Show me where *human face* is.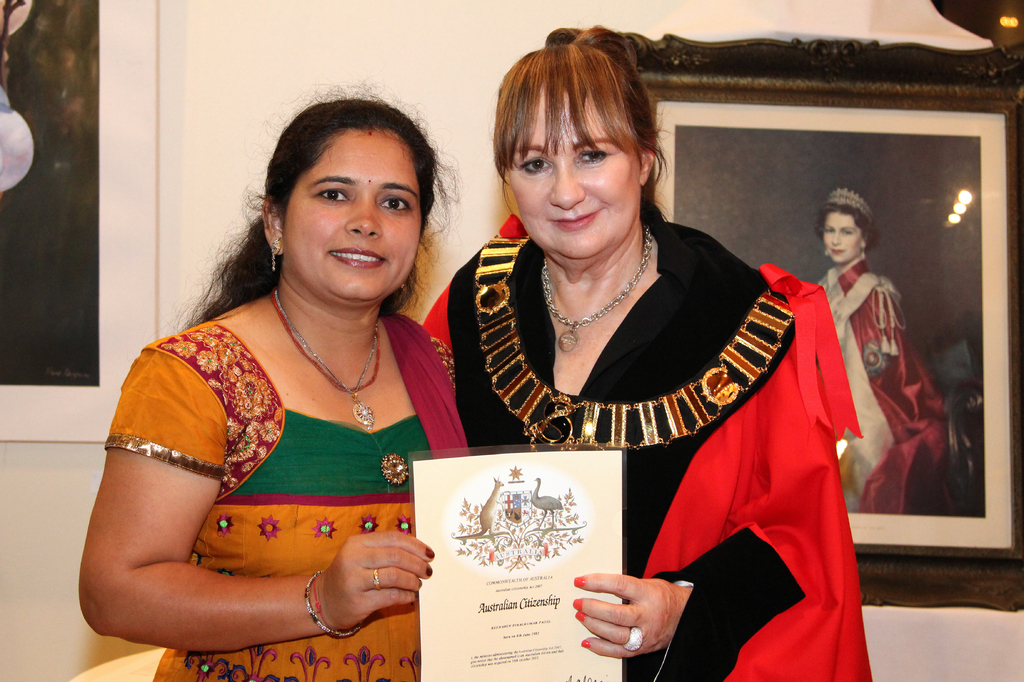
*human face* is at left=508, top=88, right=642, bottom=258.
